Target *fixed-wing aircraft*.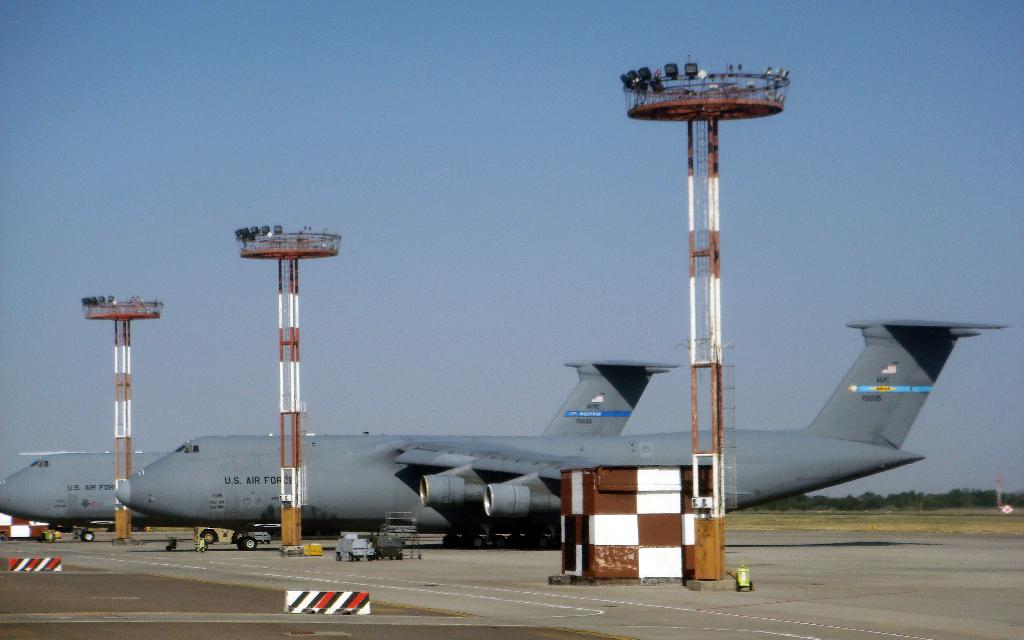
Target region: x1=115 y1=315 x2=1023 y2=555.
